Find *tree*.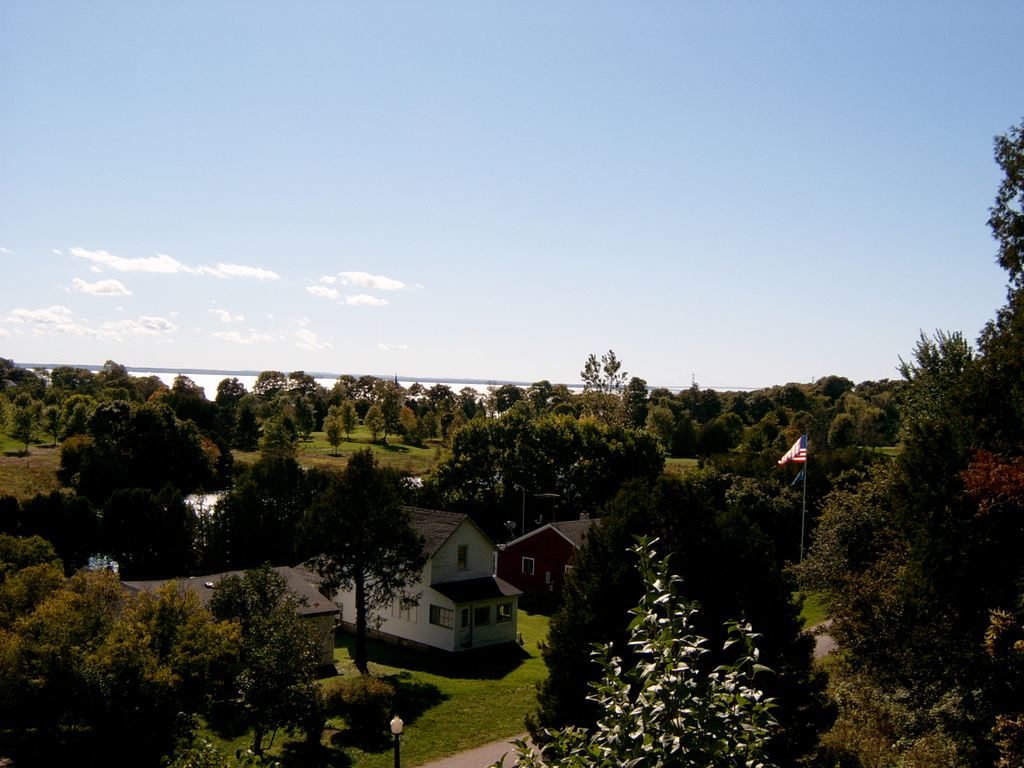
crop(230, 391, 265, 445).
